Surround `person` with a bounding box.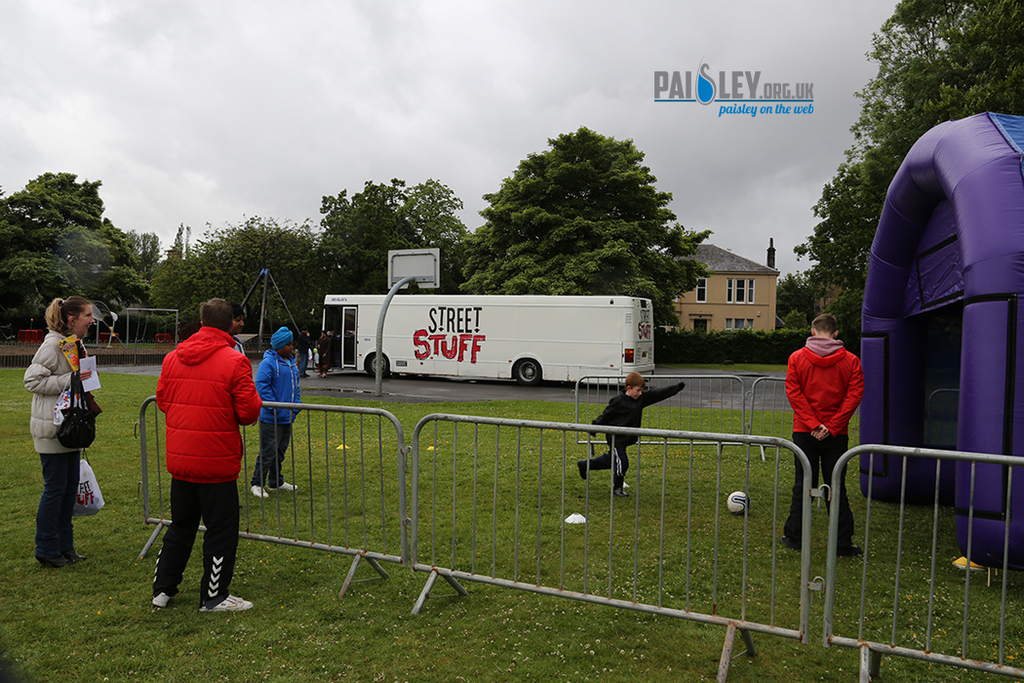
23:298:96:566.
